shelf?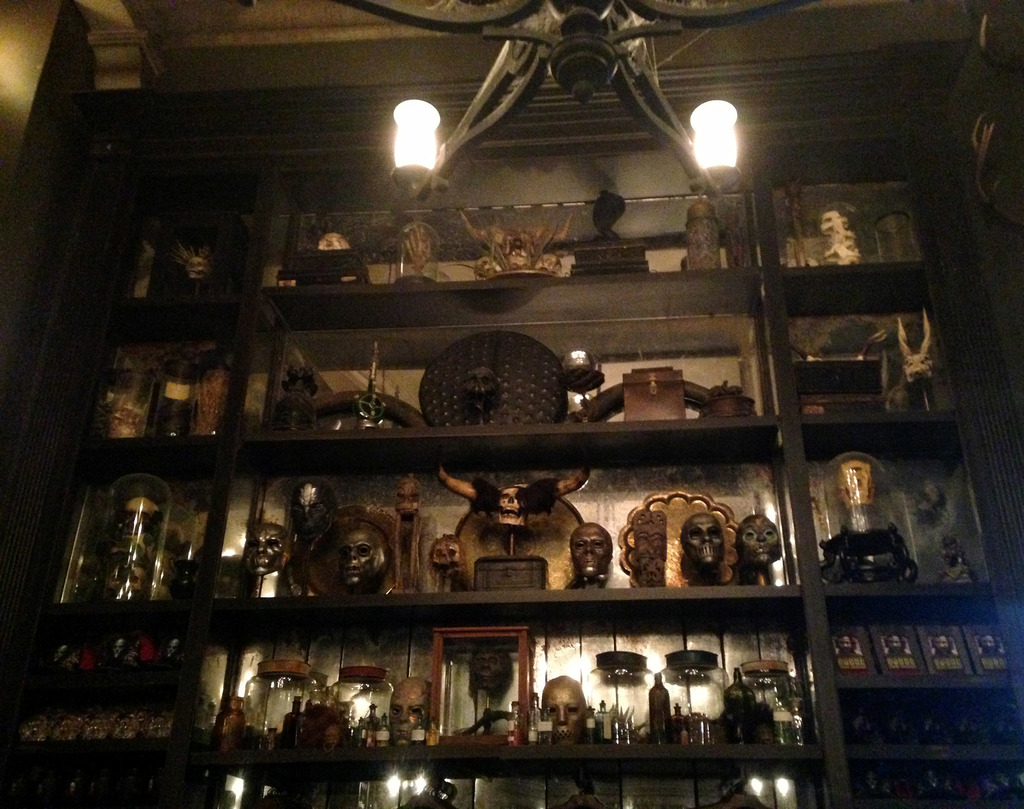
select_region(749, 179, 957, 271)
